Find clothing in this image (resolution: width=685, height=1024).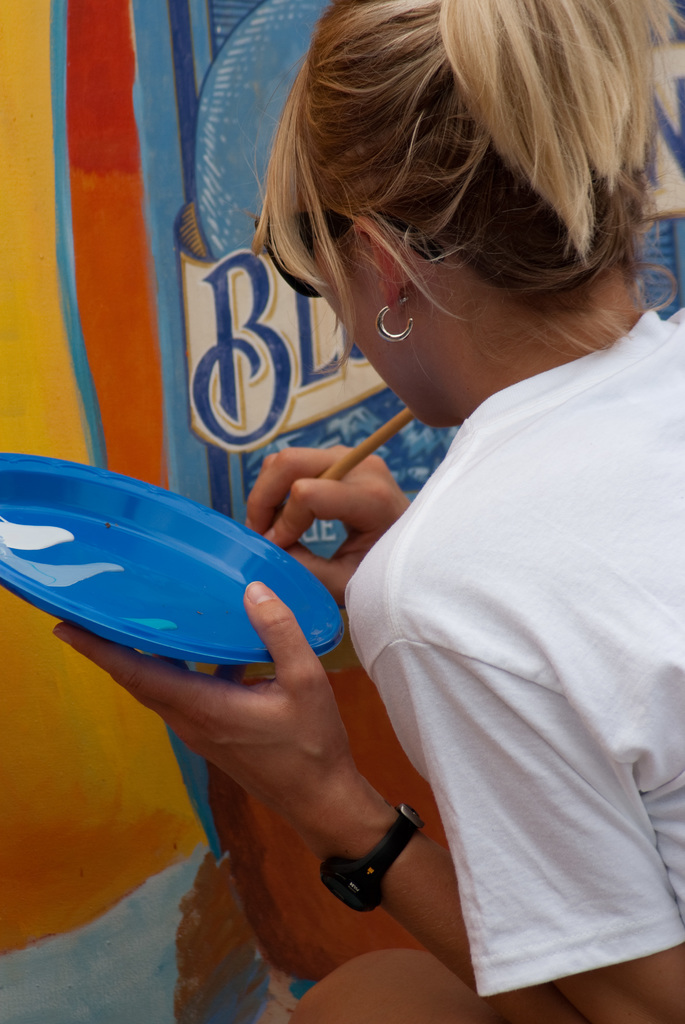
Rect(330, 299, 684, 1002).
